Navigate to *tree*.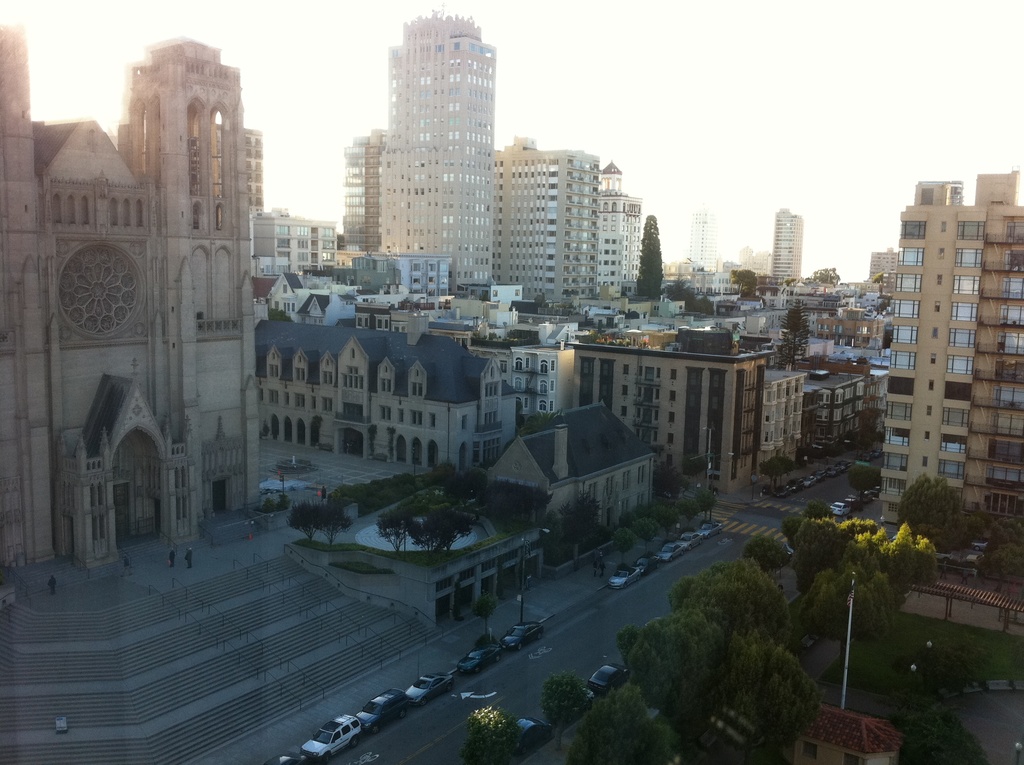
Navigation target: box(469, 705, 514, 764).
